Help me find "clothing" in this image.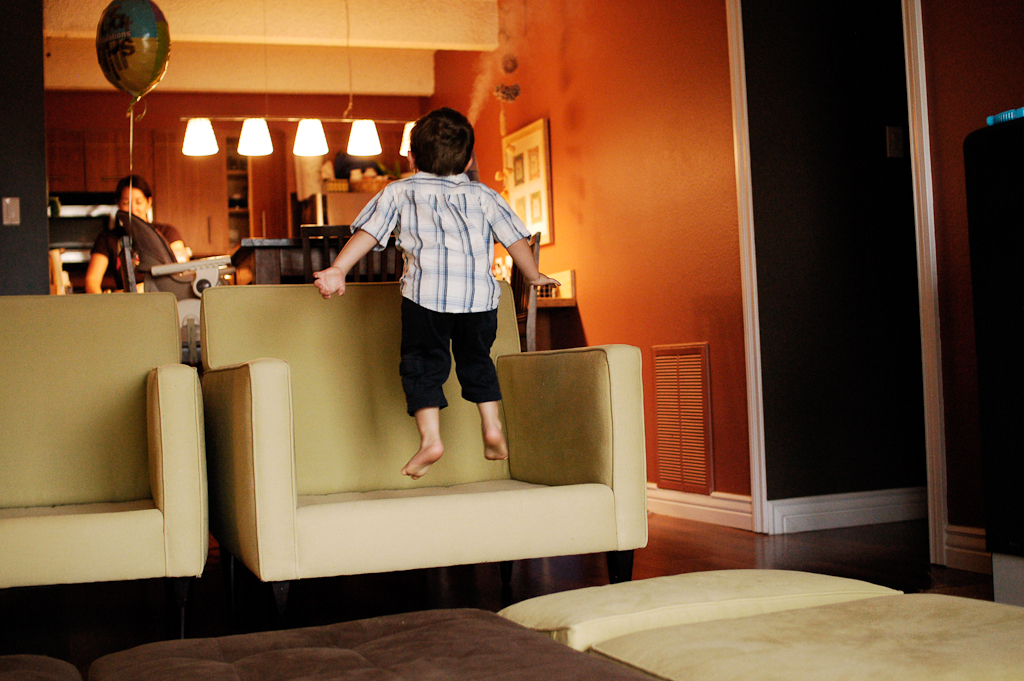
Found it: (x1=335, y1=123, x2=525, y2=500).
